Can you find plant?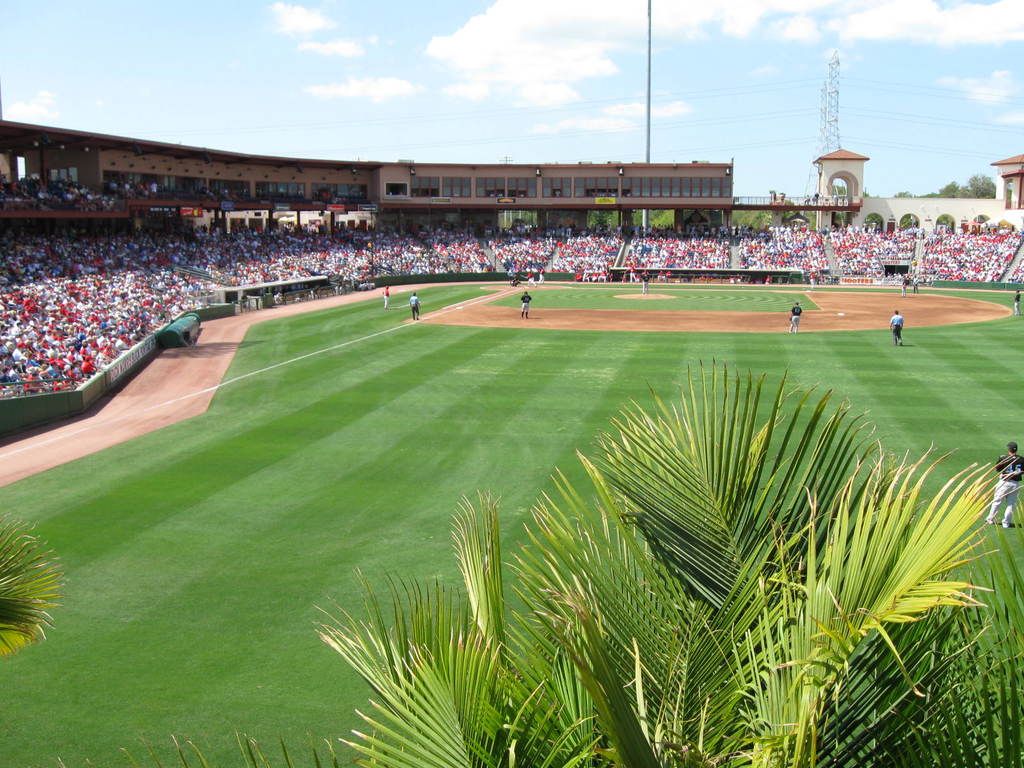
Yes, bounding box: crop(0, 505, 59, 656).
